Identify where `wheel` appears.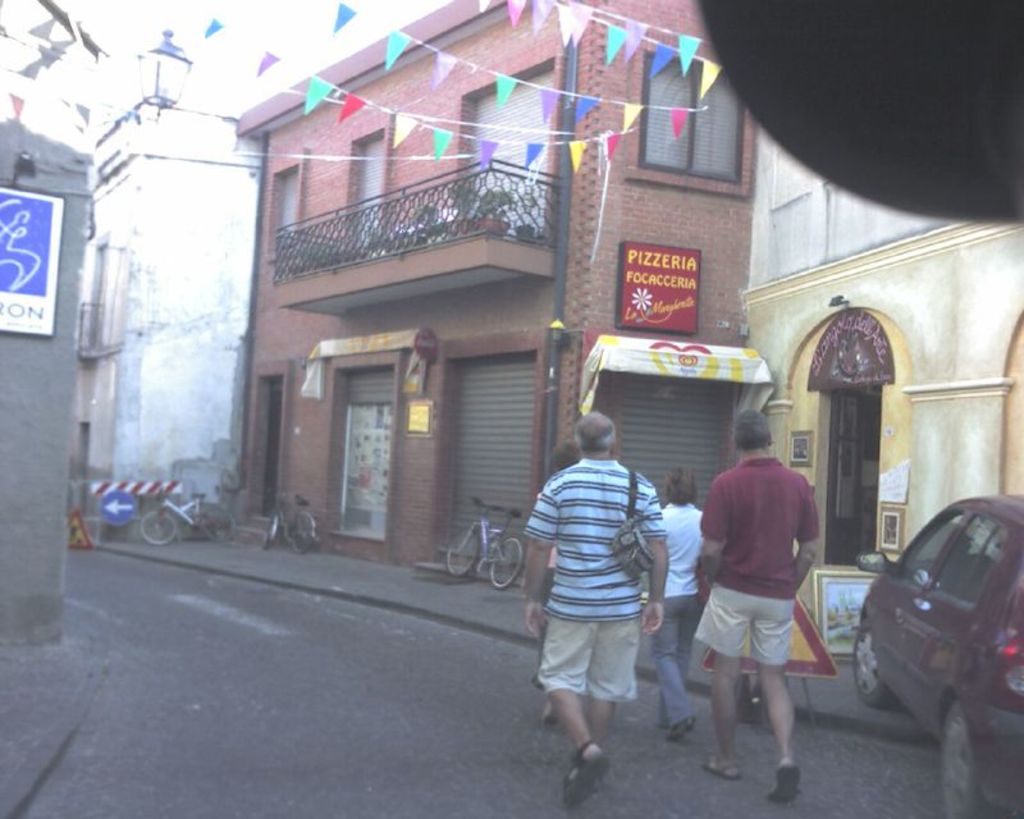
Appears at bbox=(488, 534, 524, 590).
